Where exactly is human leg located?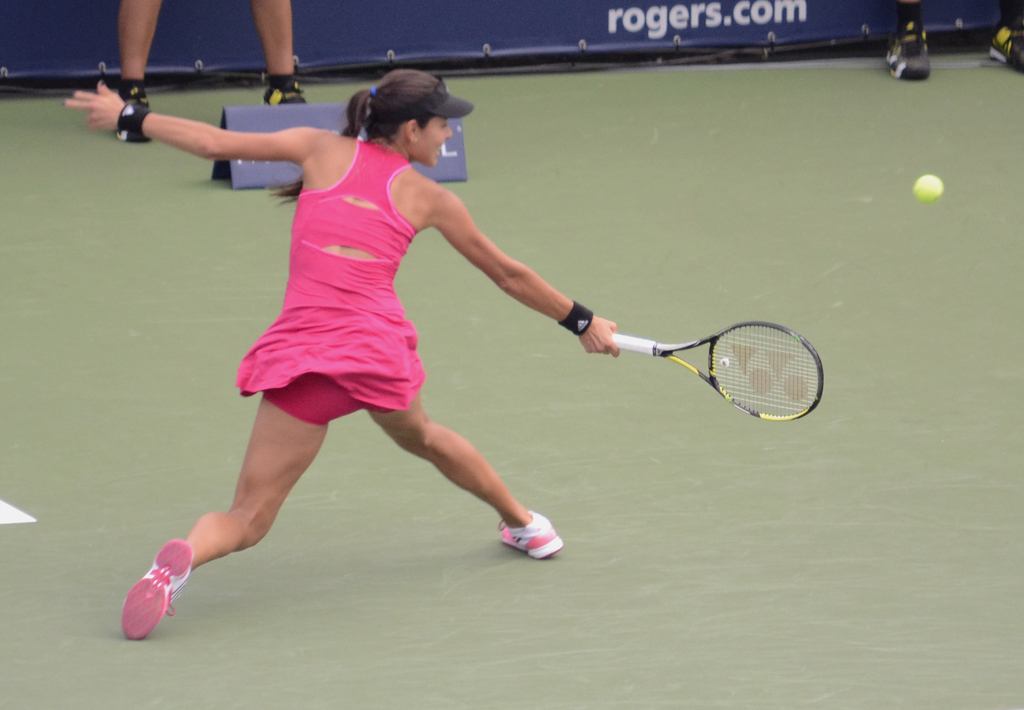
Its bounding box is bbox(117, 0, 159, 142).
